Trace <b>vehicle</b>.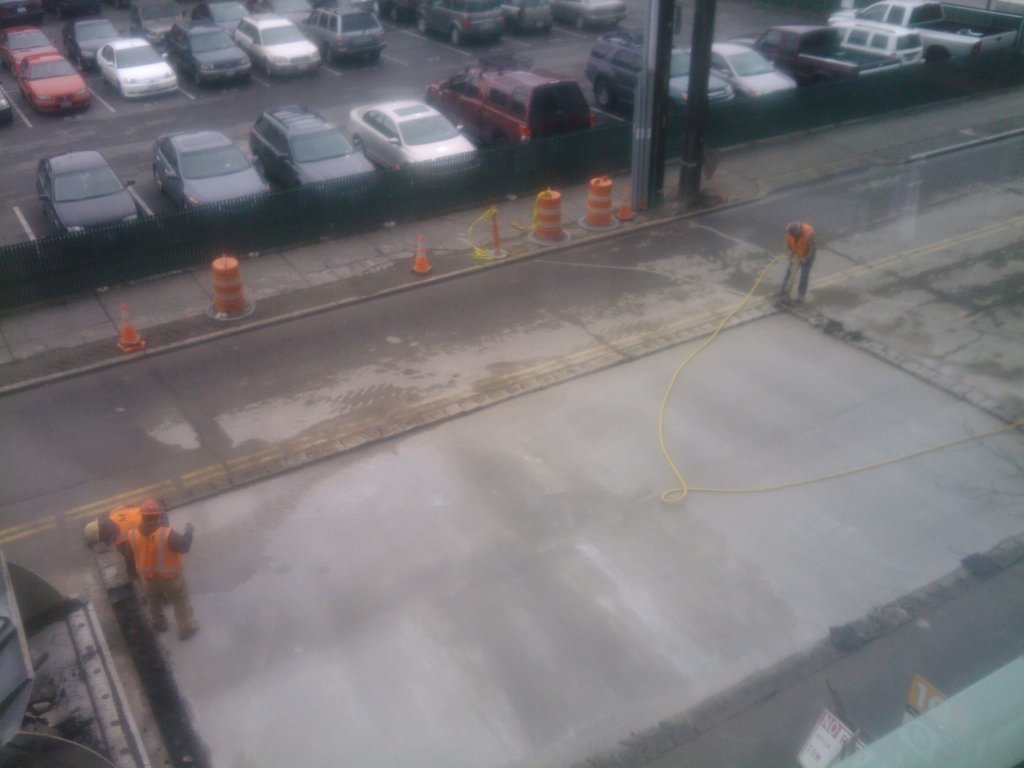
Traced to box(558, 0, 635, 32).
